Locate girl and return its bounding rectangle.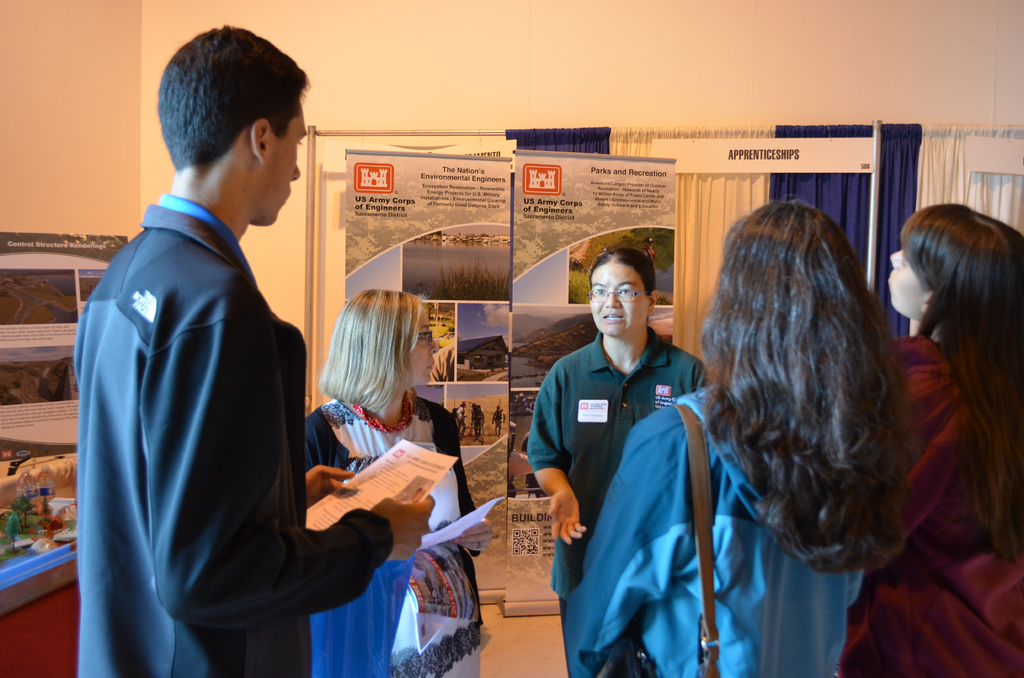
x1=834, y1=205, x2=1023, y2=677.
